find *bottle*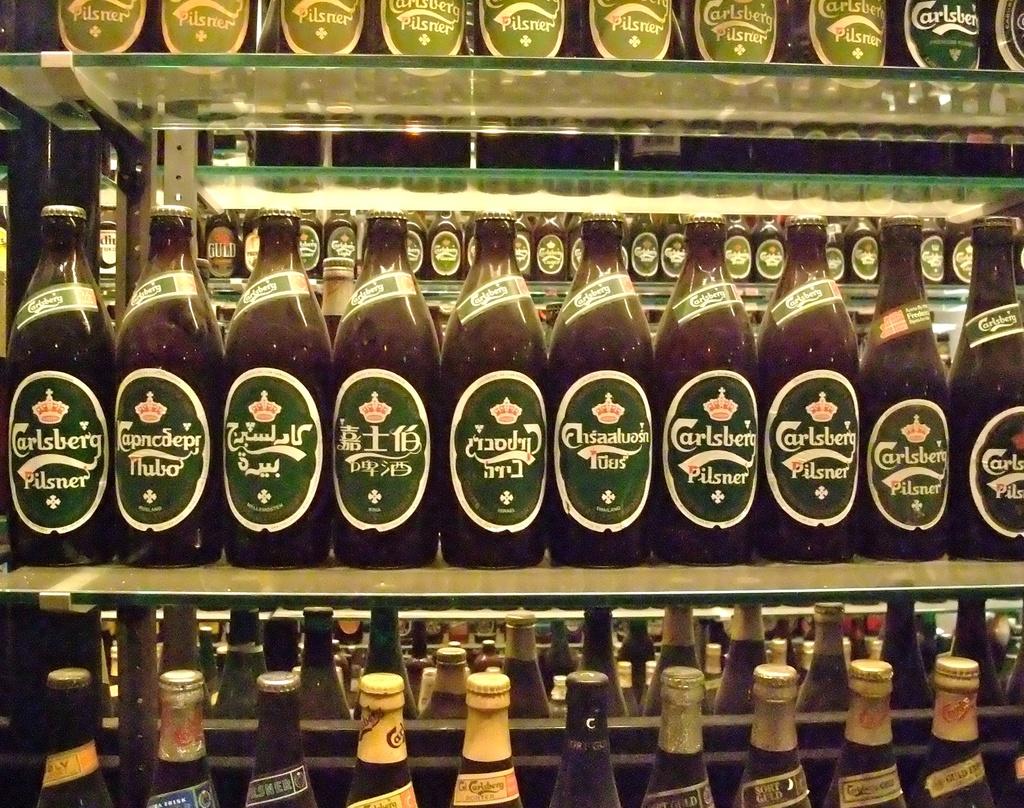
select_region(703, 642, 724, 681)
